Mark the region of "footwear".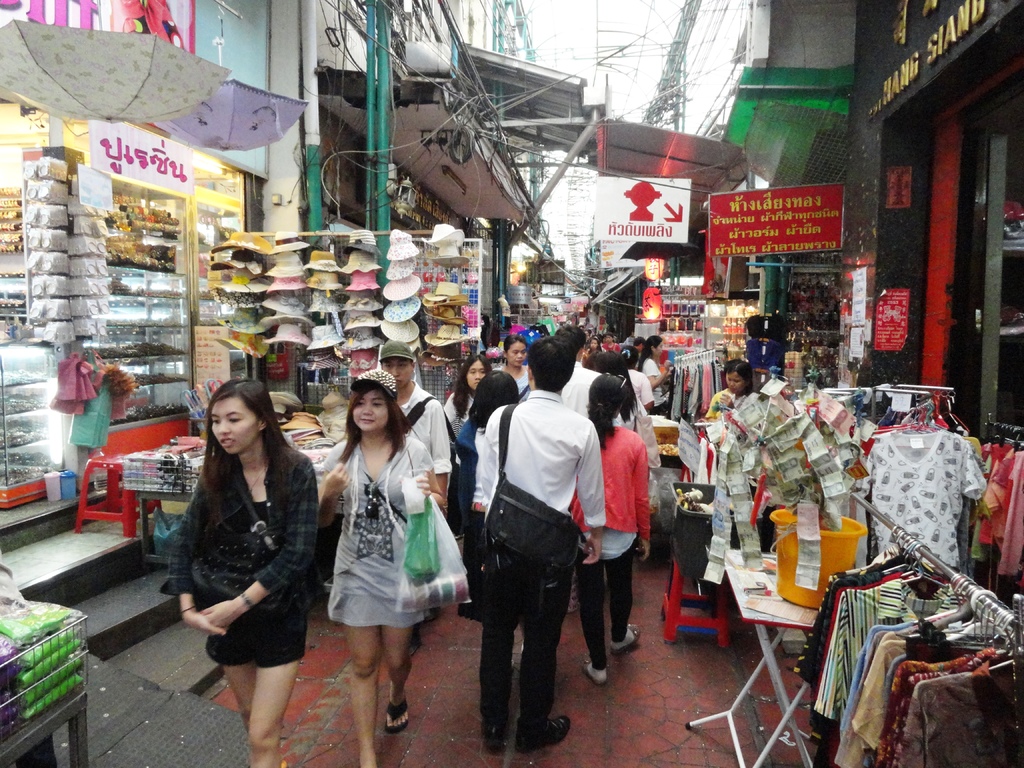
Region: [left=580, top=647, right=612, bottom=689].
